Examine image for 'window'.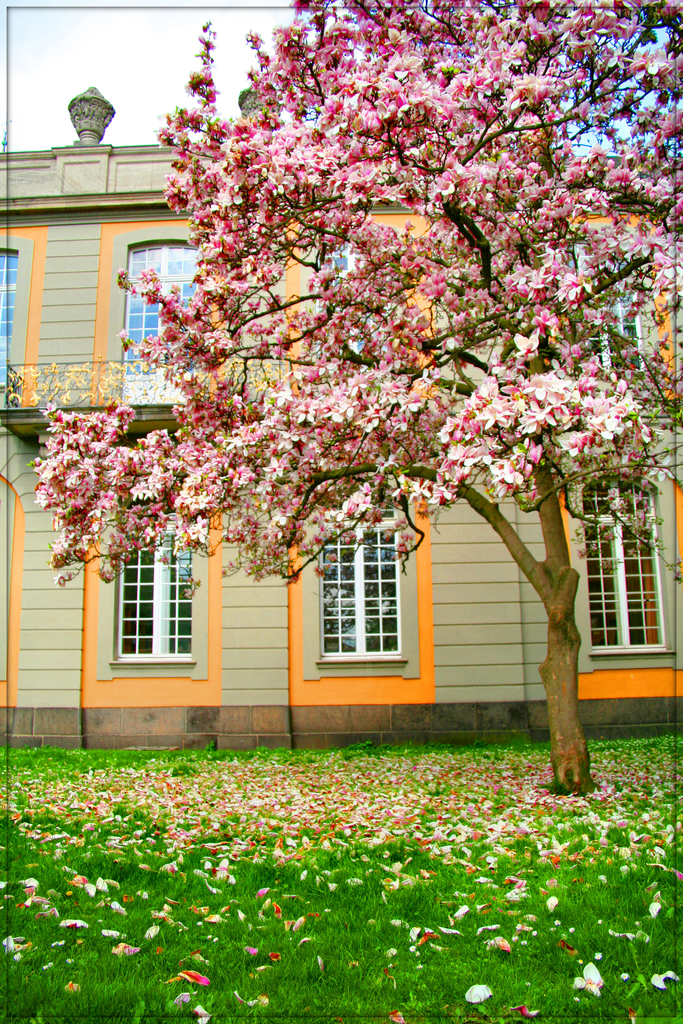
Examination result: <bbox>114, 477, 200, 666</bbox>.
